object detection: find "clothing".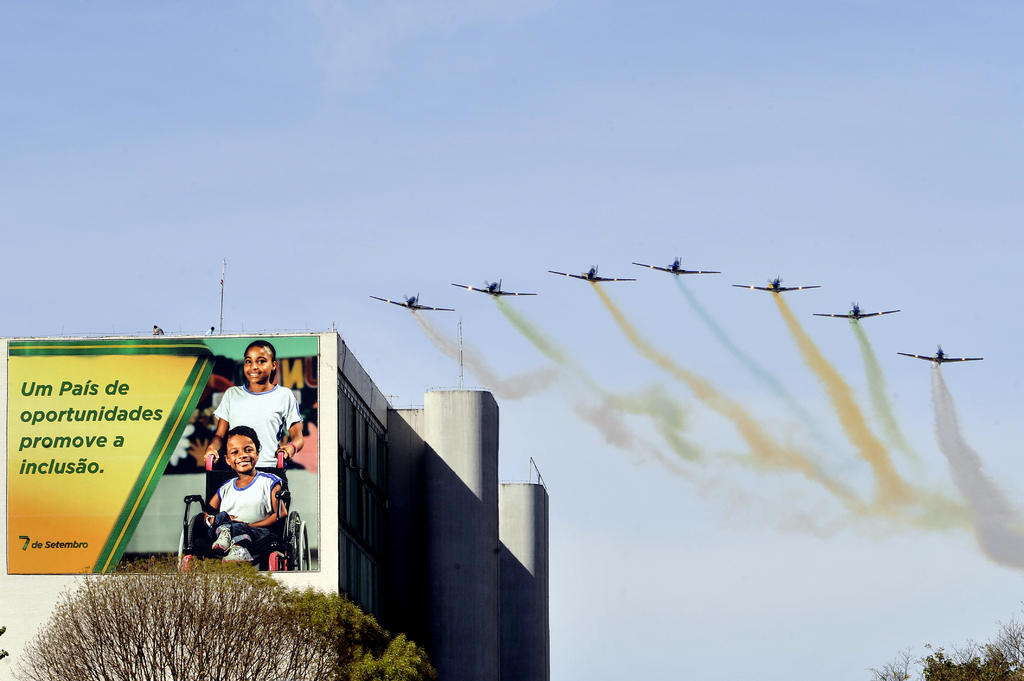
bbox(195, 527, 280, 568).
